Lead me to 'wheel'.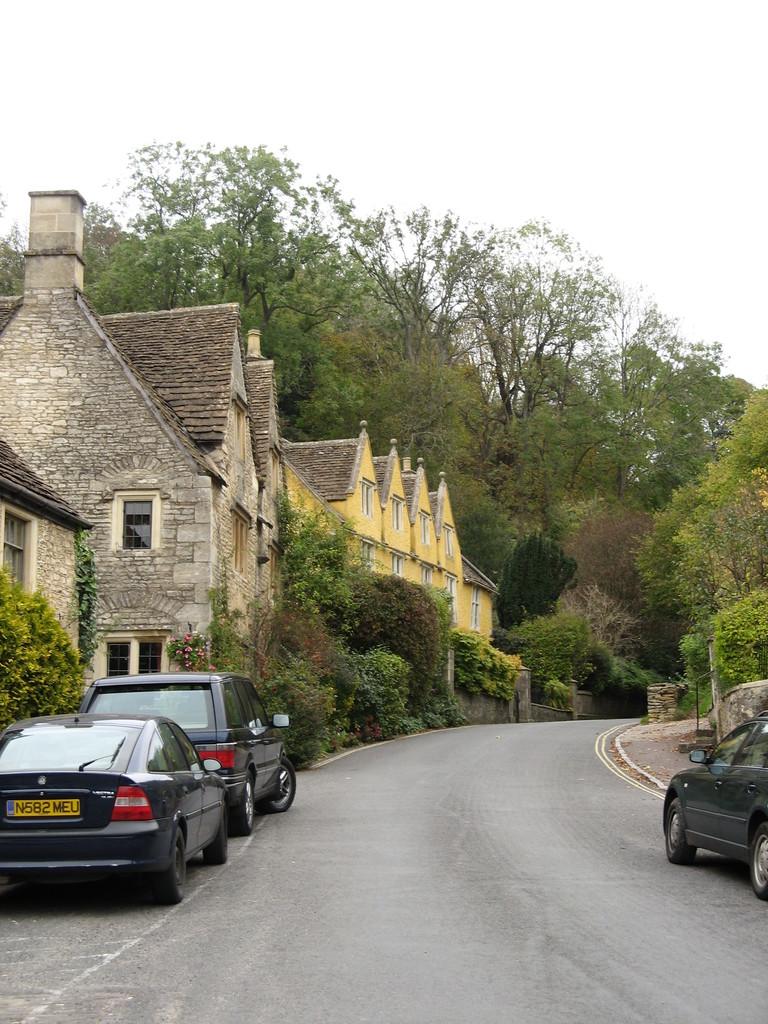
Lead to 266, 758, 296, 810.
